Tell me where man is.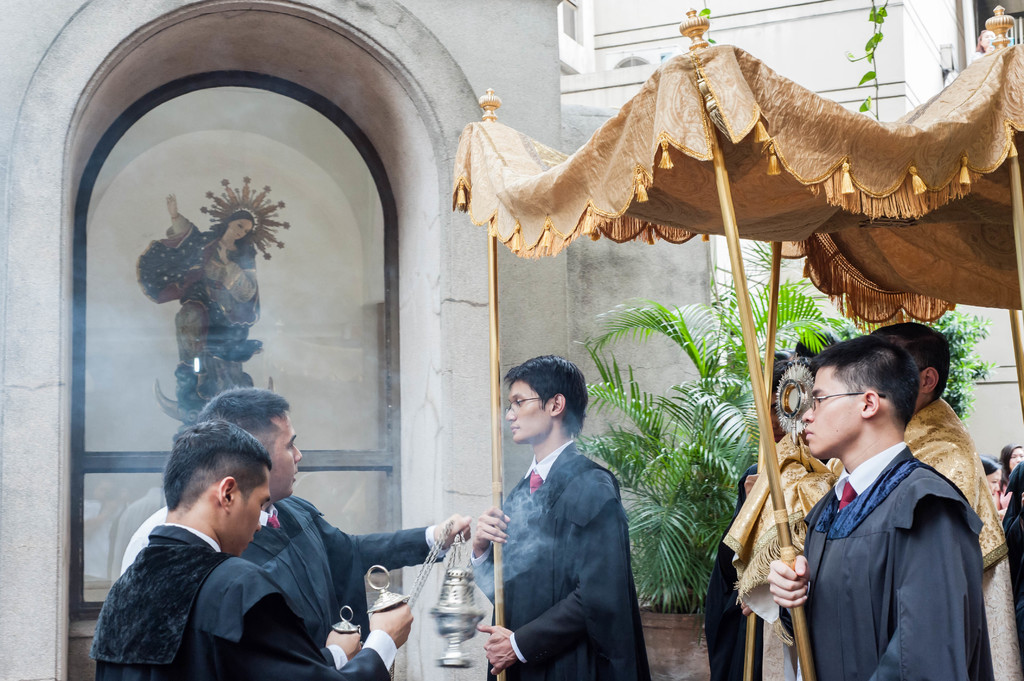
man is at BBox(725, 319, 1023, 680).
